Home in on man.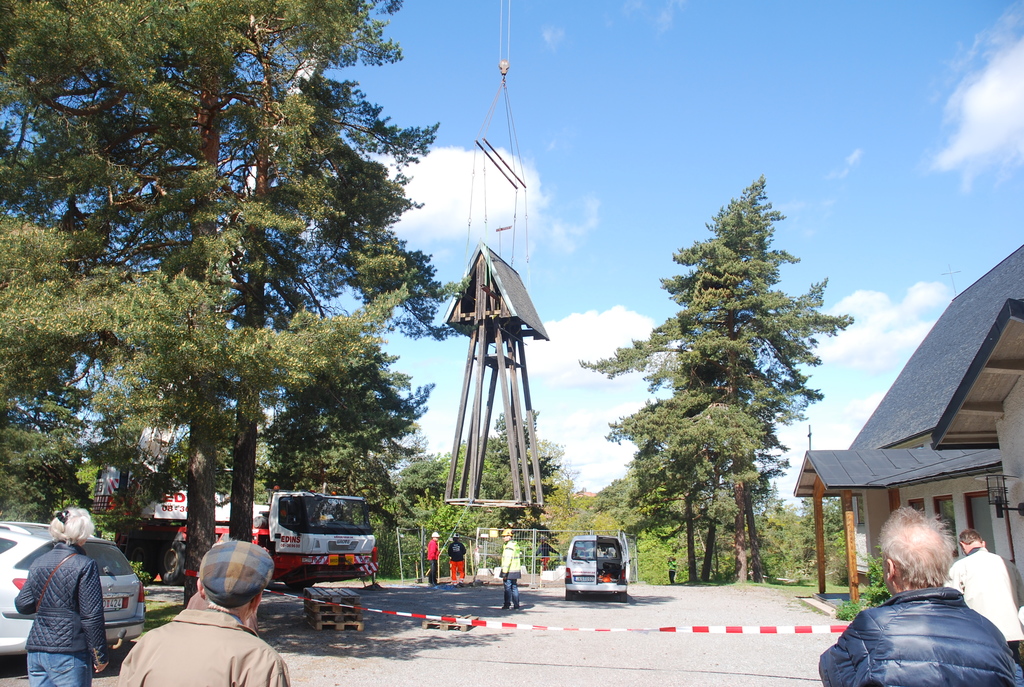
Homed in at Rect(425, 532, 440, 590).
